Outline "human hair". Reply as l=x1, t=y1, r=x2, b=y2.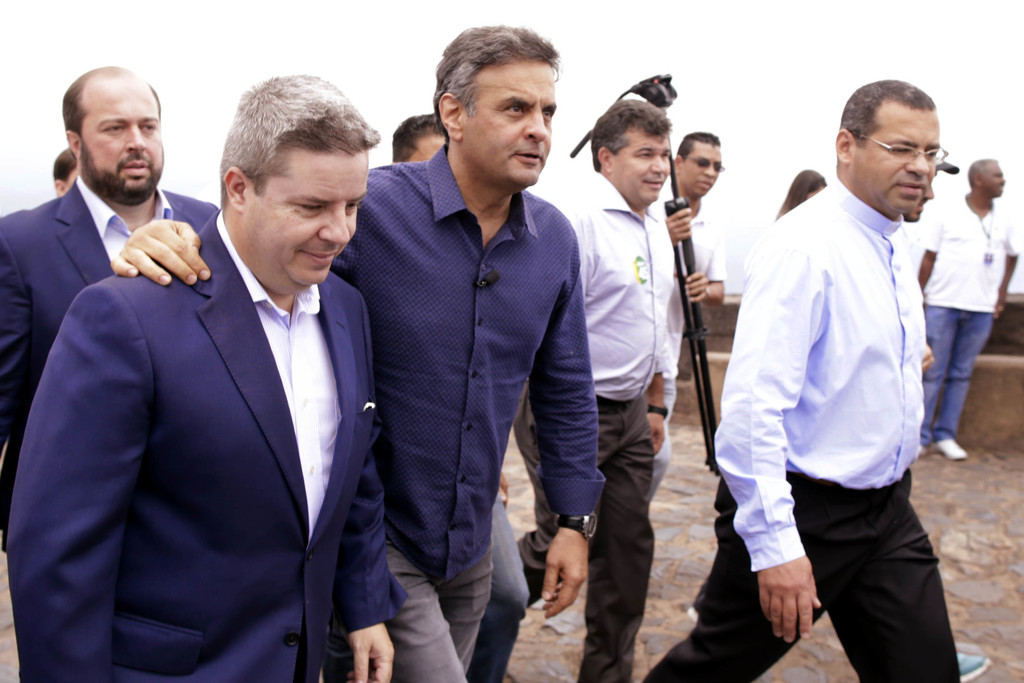
l=52, t=146, r=80, b=184.
